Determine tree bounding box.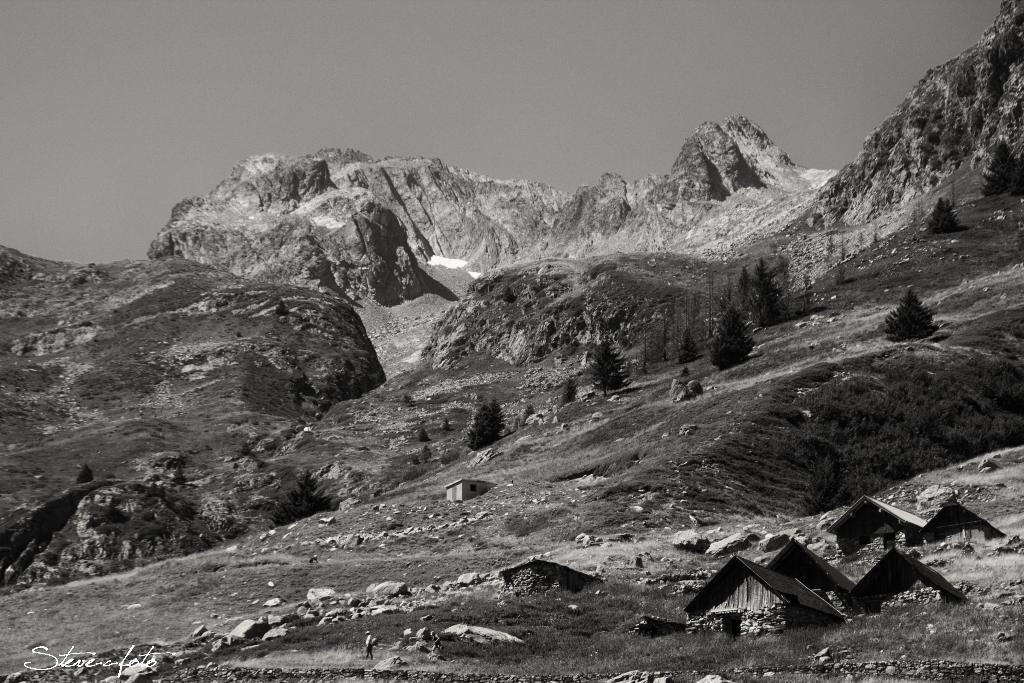
Determined: 986,136,1023,204.
